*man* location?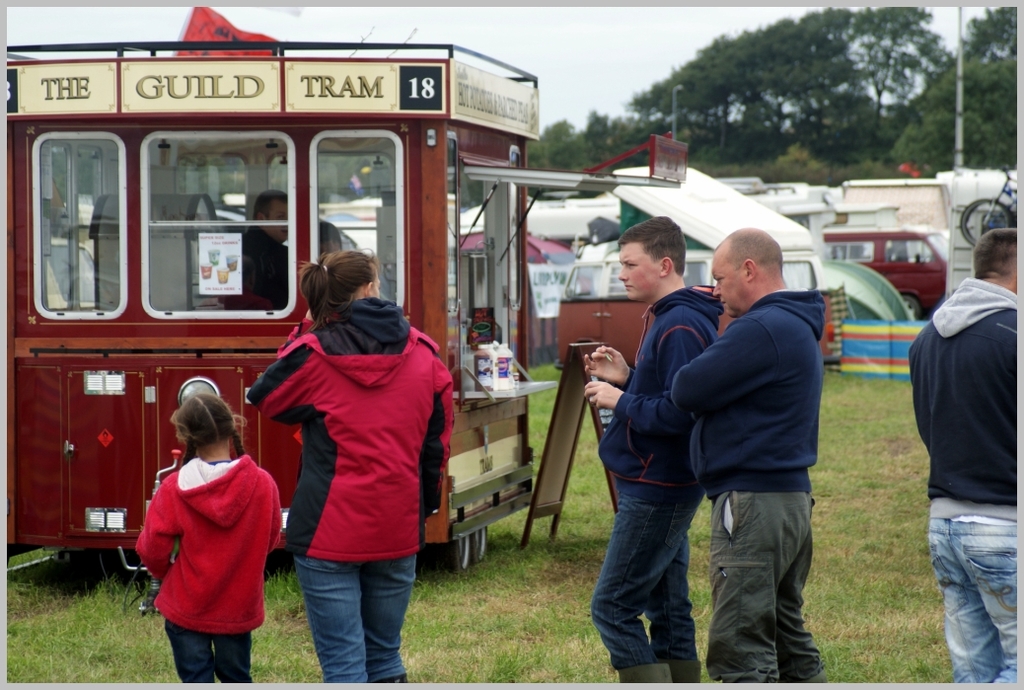
bbox=[897, 194, 1023, 682]
